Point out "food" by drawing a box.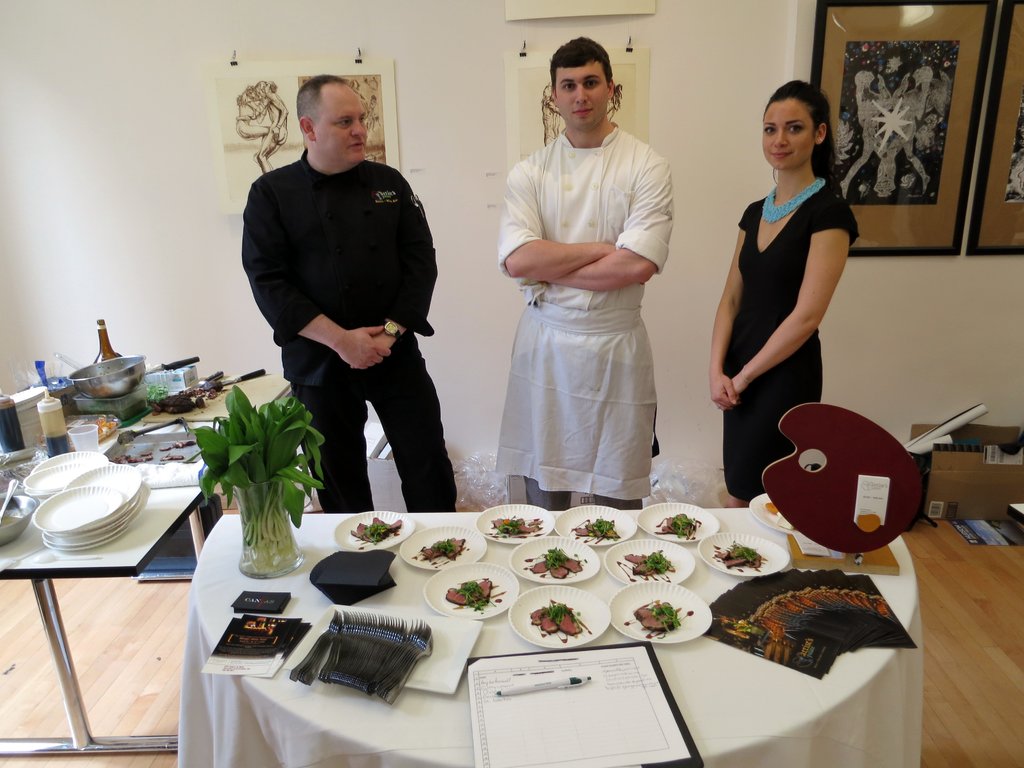
(418,539,466,566).
